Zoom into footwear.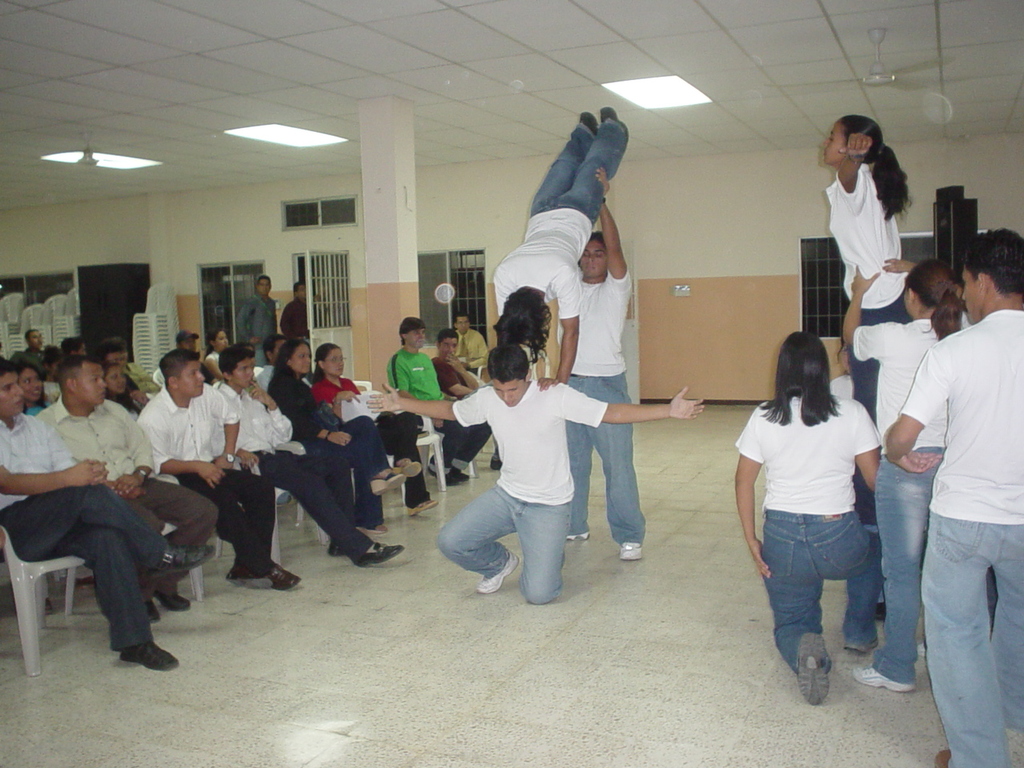
Zoom target: x1=406 y1=496 x2=438 y2=516.
